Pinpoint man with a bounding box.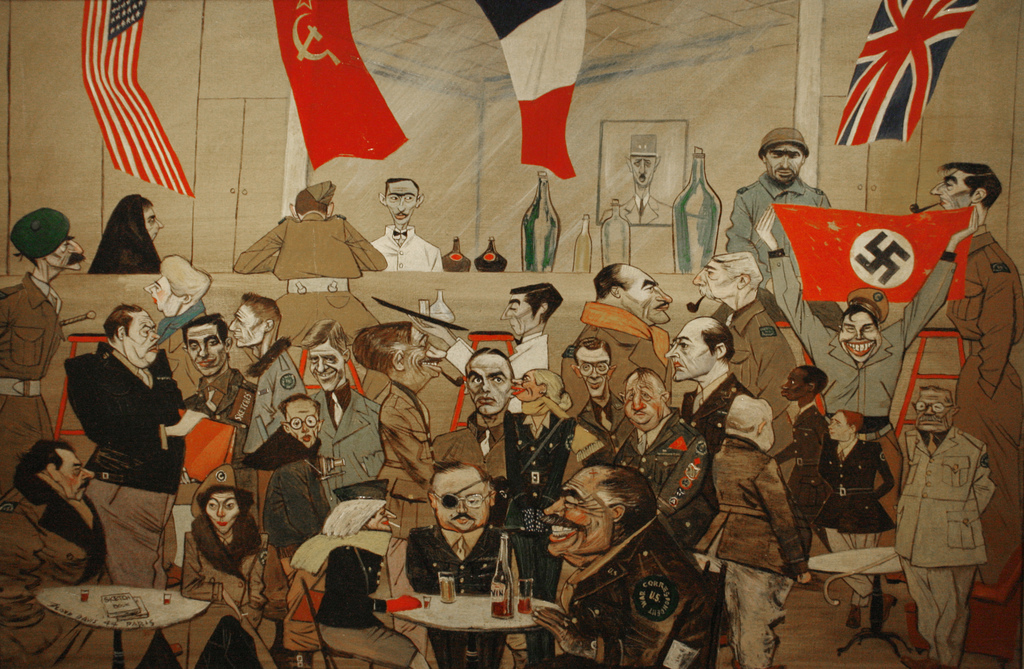
rect(726, 124, 836, 286).
